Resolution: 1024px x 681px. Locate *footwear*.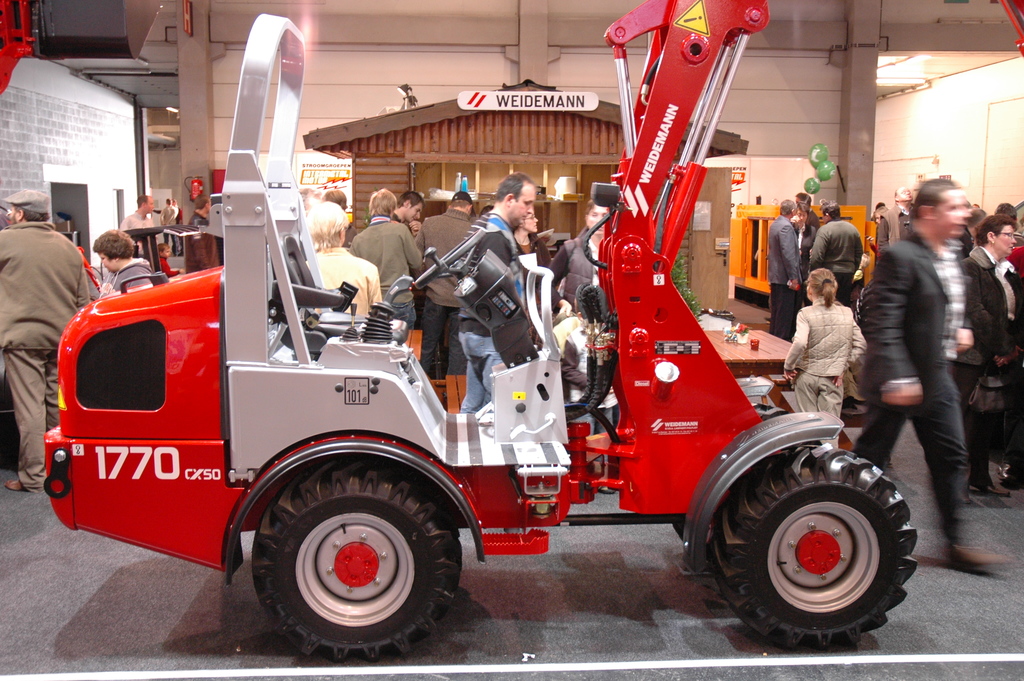
x1=935, y1=531, x2=1012, y2=571.
